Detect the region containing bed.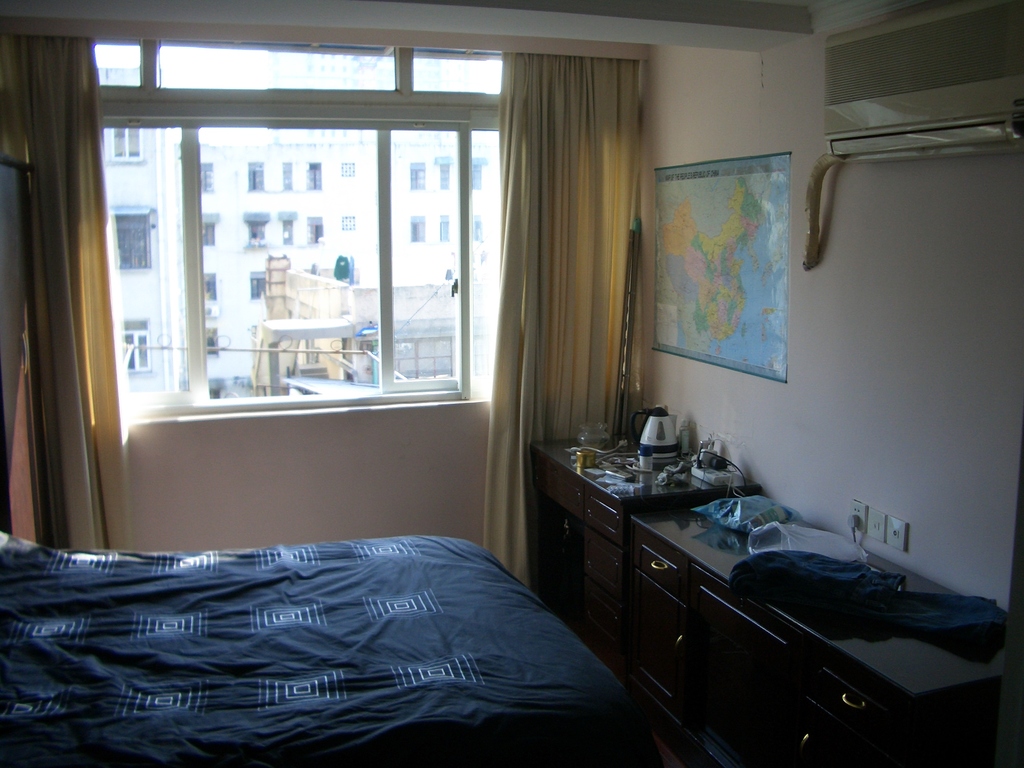
BBox(0, 531, 665, 767).
